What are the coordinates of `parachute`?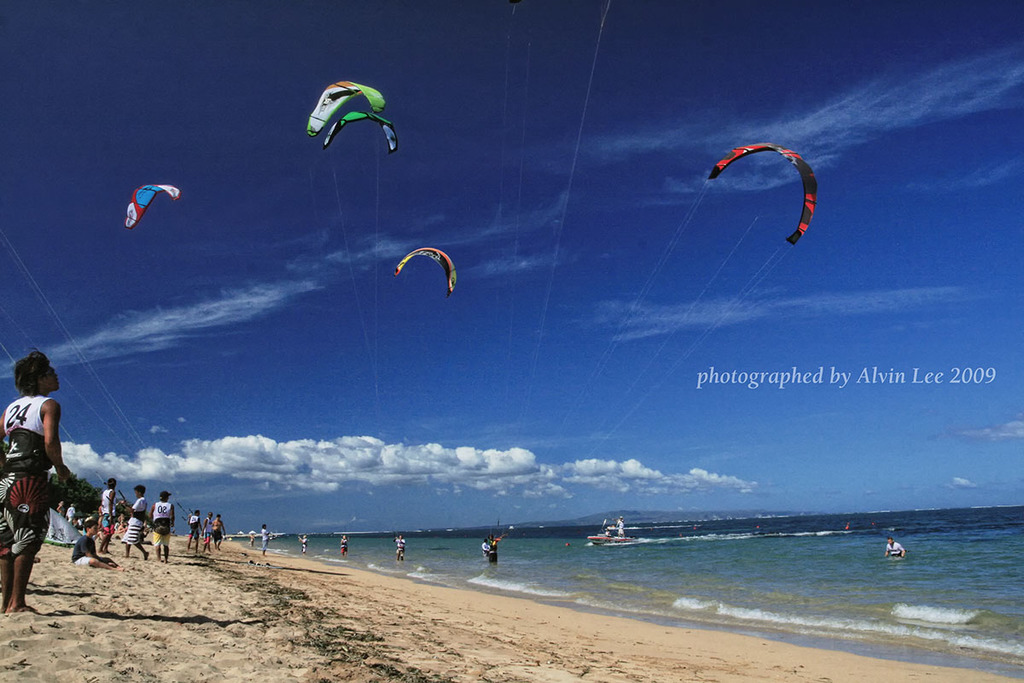
bbox=[129, 180, 307, 543].
